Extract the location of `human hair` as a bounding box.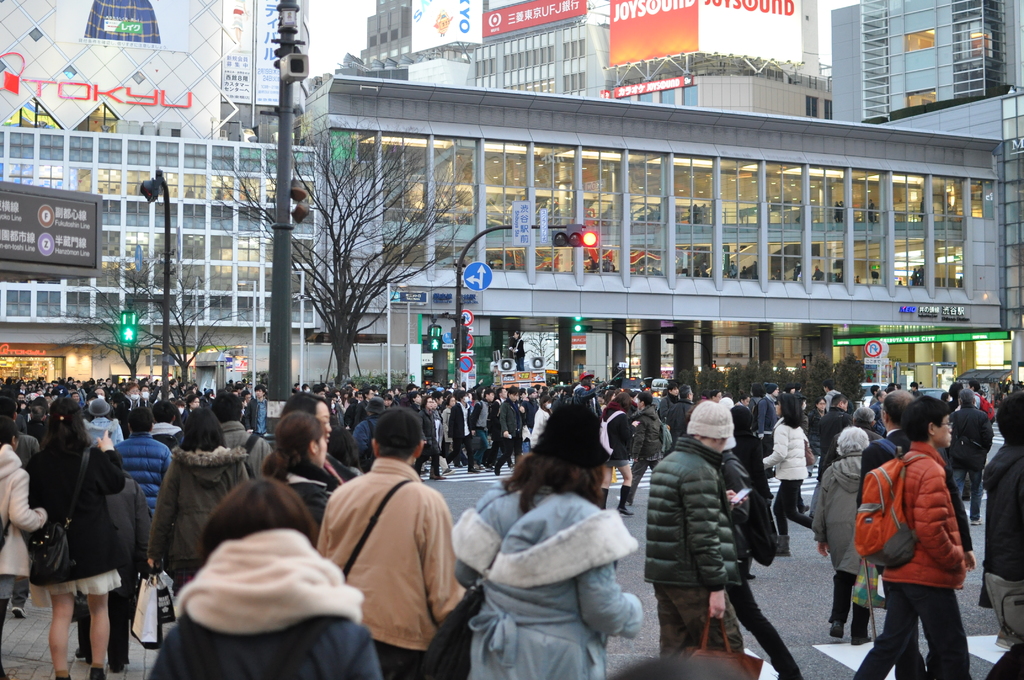
bbox=(613, 392, 631, 414).
